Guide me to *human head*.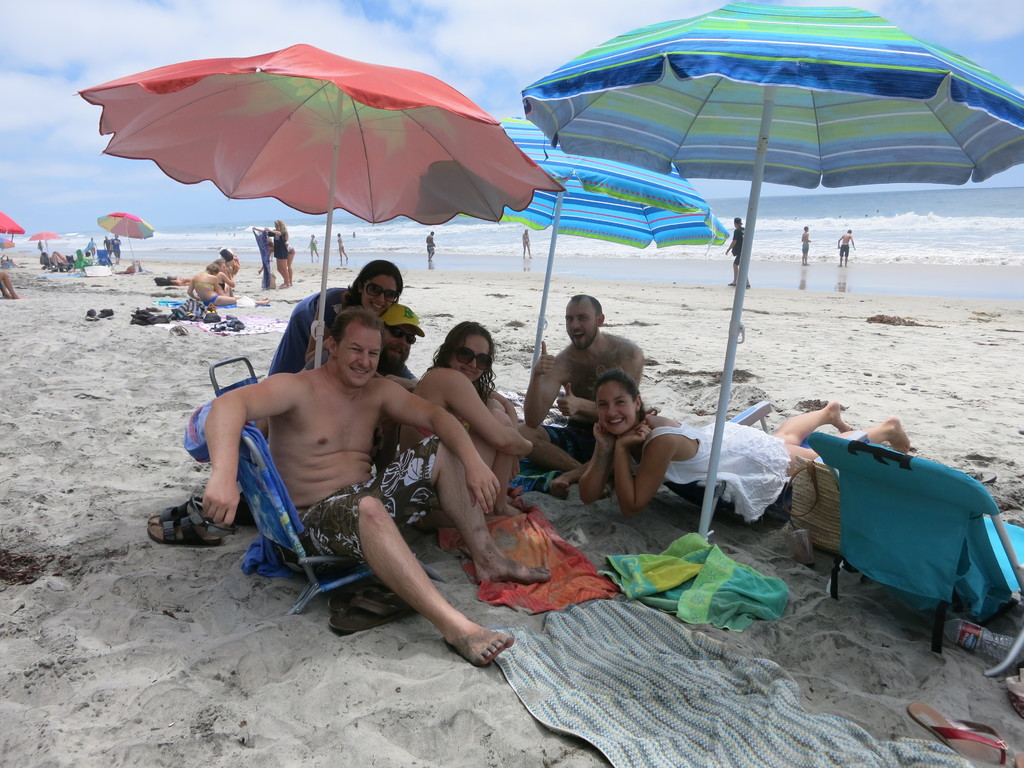
Guidance: <box>804,225,813,232</box>.
